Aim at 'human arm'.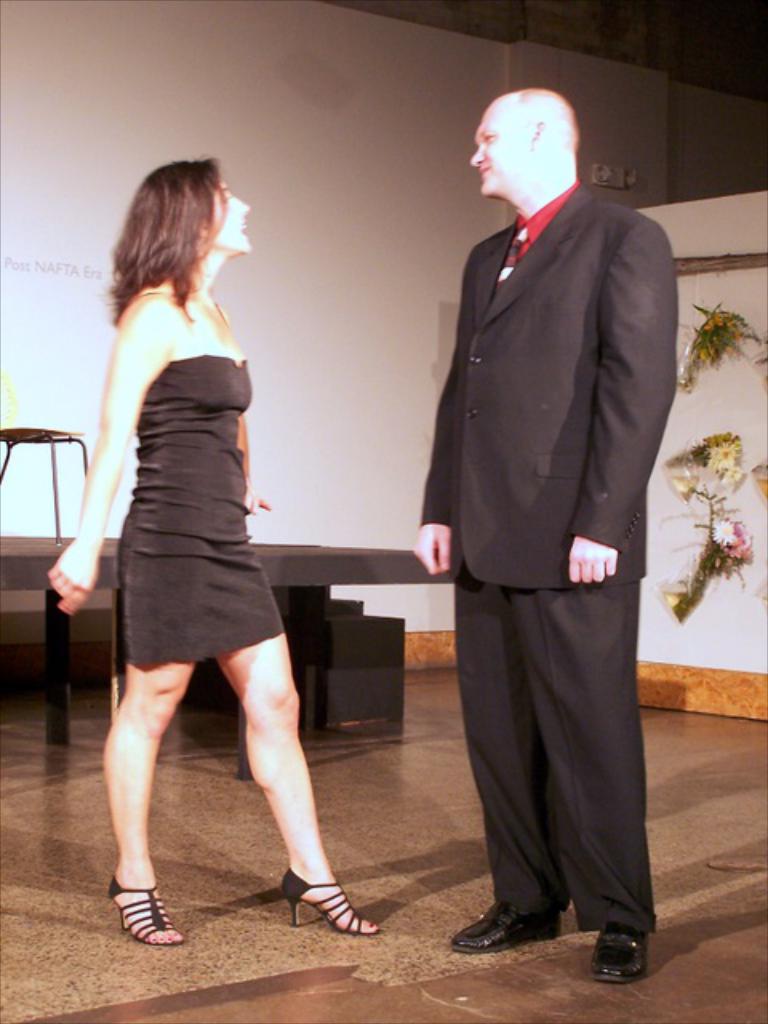
Aimed at locate(50, 299, 176, 613).
